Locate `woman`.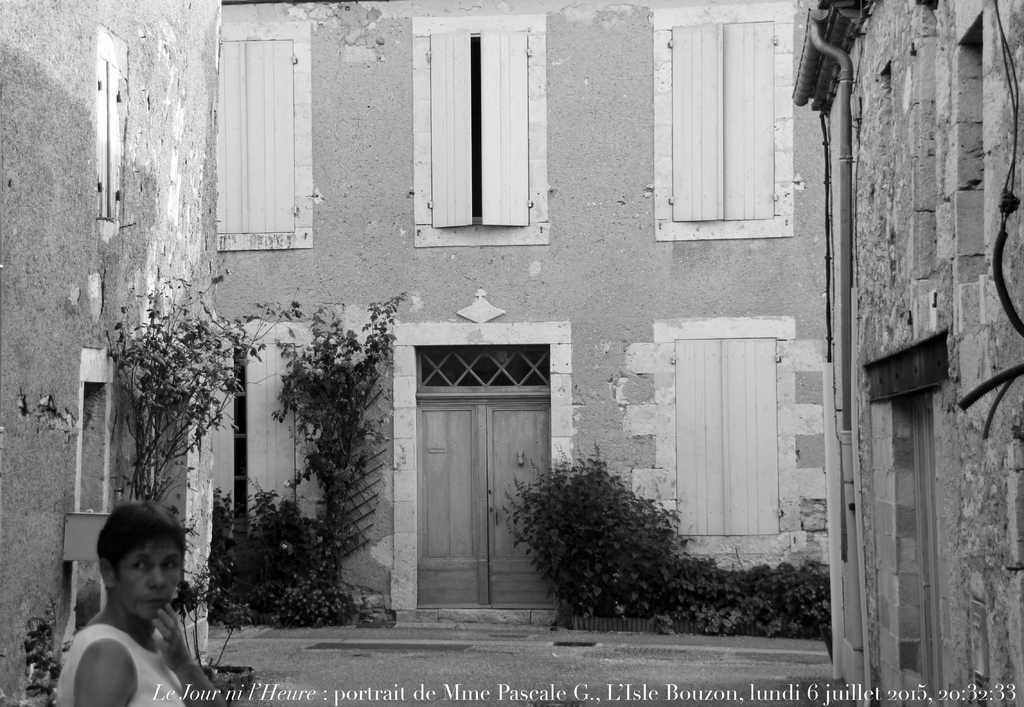
Bounding box: 44/505/230/706.
